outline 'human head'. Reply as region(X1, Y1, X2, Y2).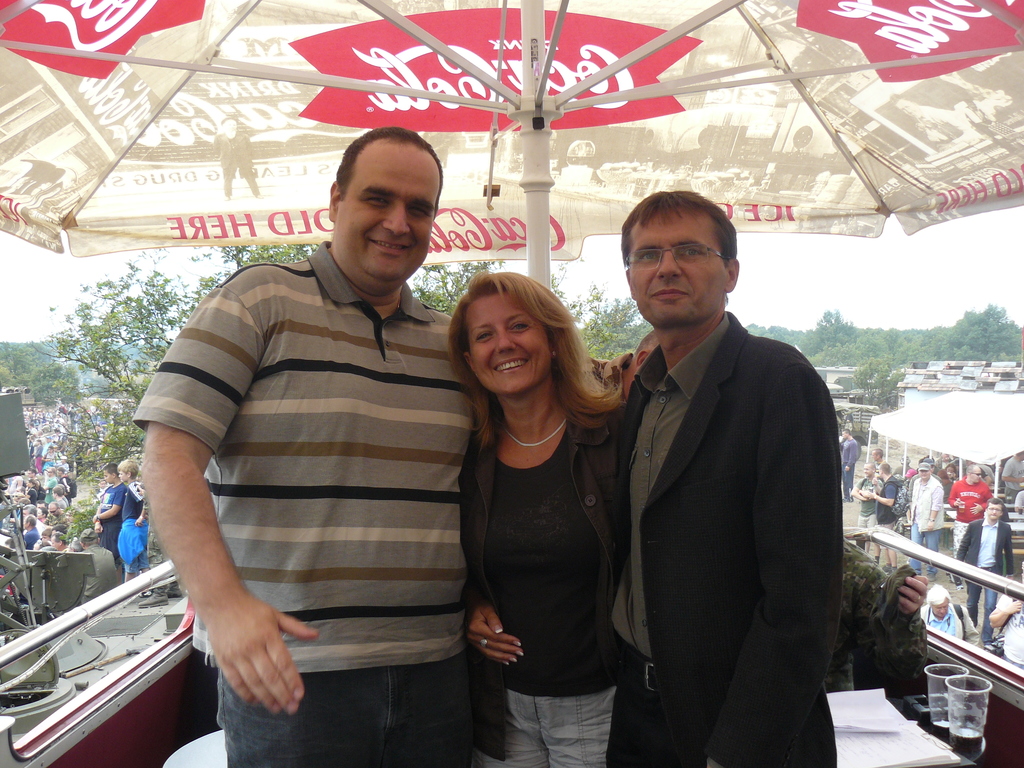
region(837, 426, 850, 440).
